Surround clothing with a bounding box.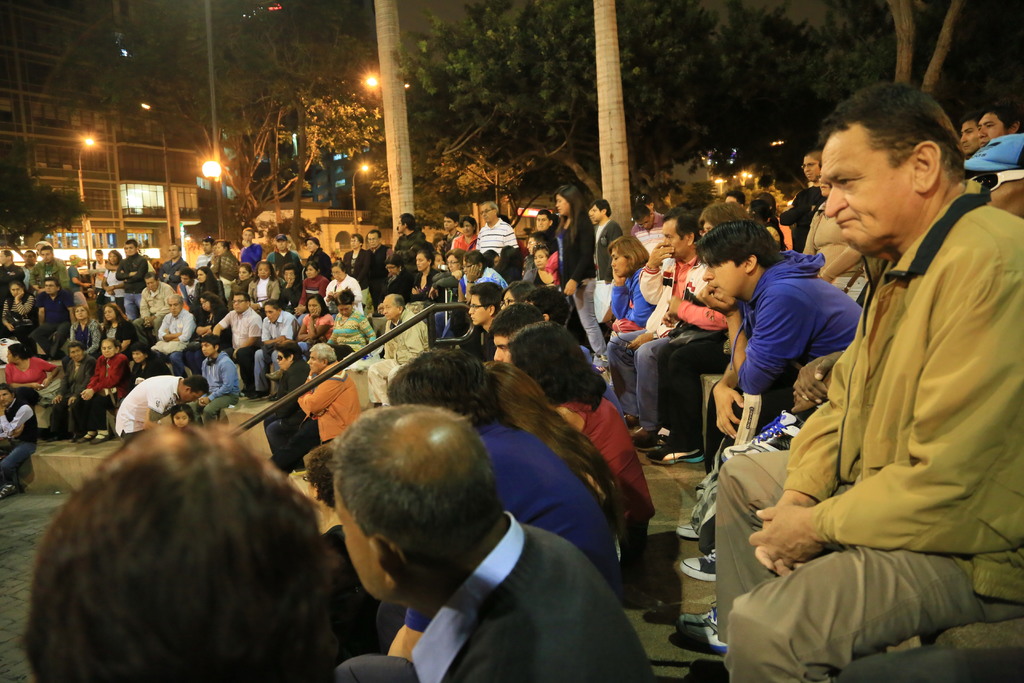
(35, 252, 68, 285).
